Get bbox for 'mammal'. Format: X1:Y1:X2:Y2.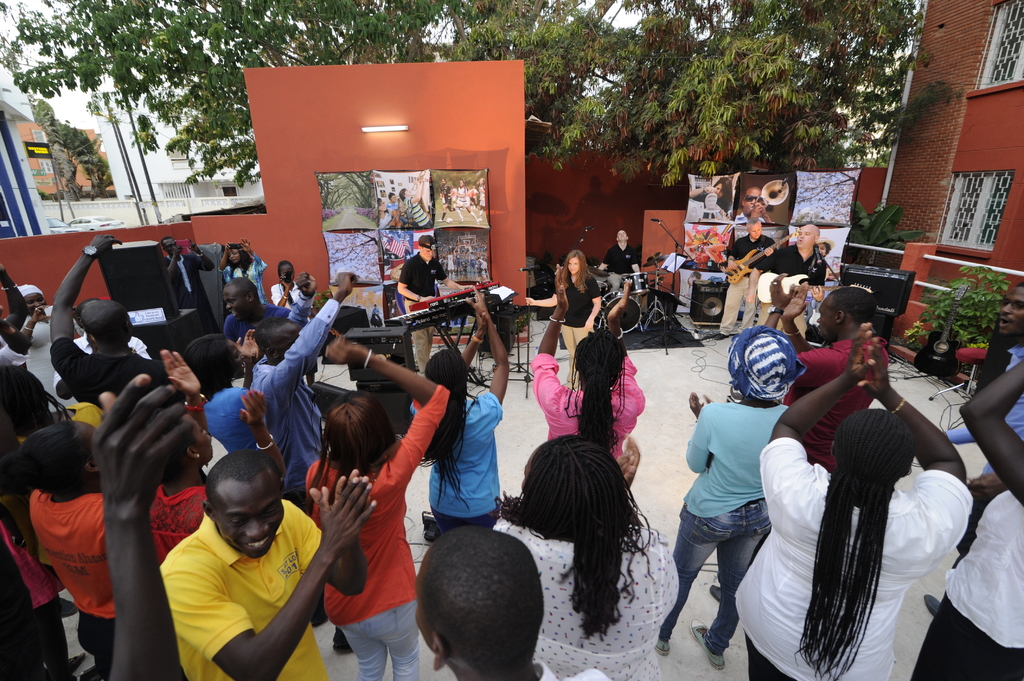
598:230:646:291.
